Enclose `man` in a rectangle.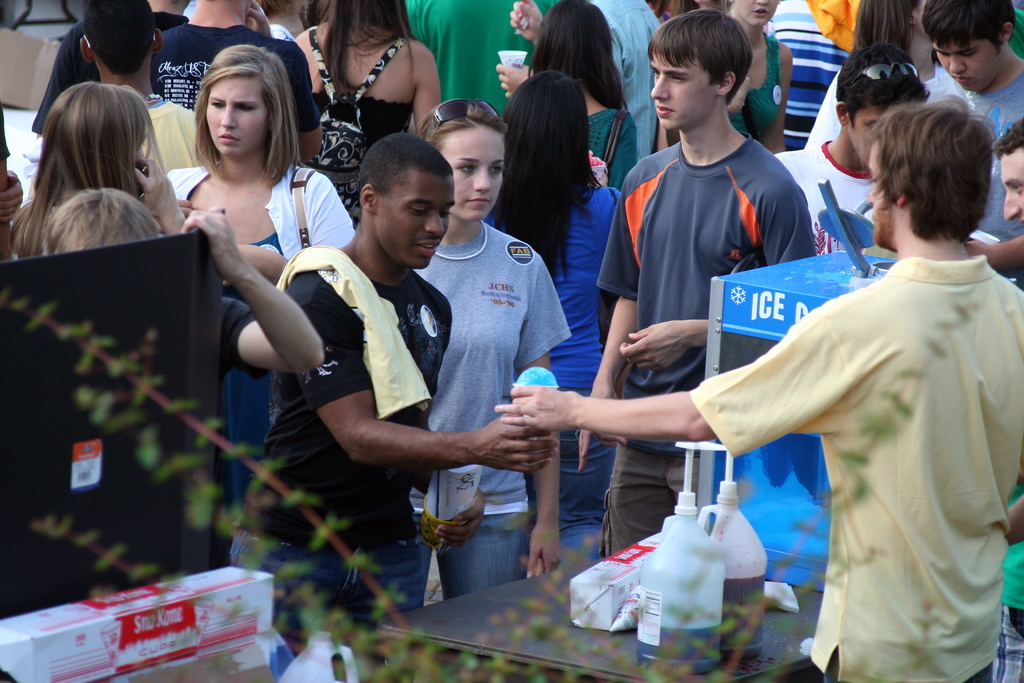
923,0,1023,297.
